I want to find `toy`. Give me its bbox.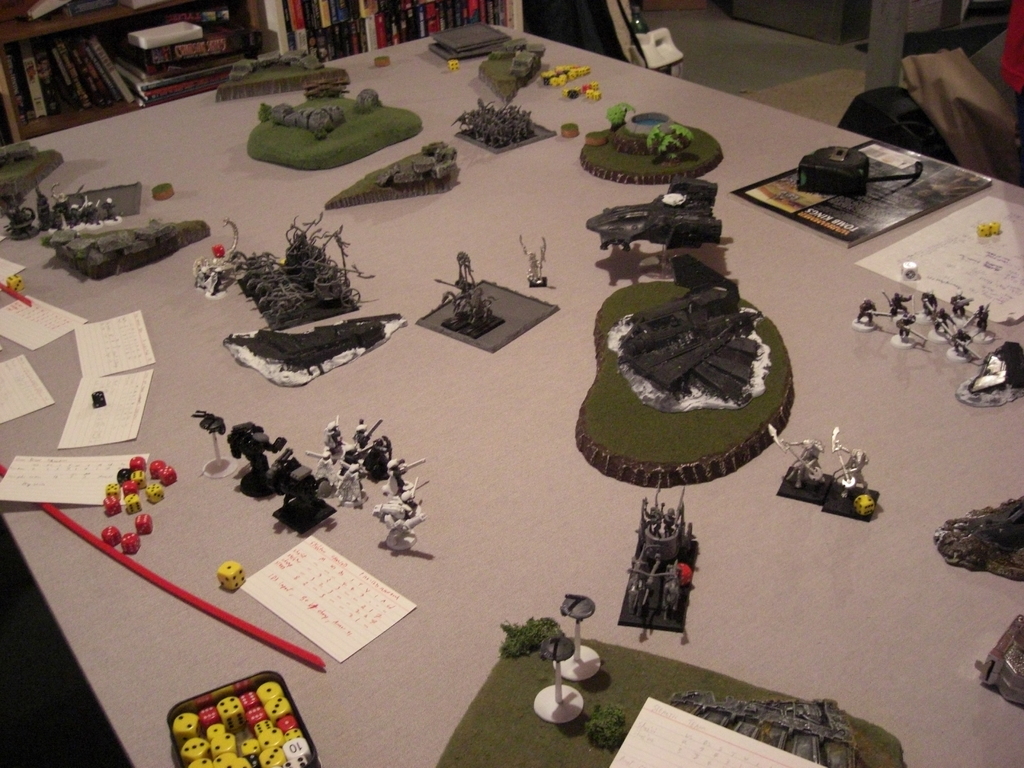
box=[108, 479, 127, 499].
